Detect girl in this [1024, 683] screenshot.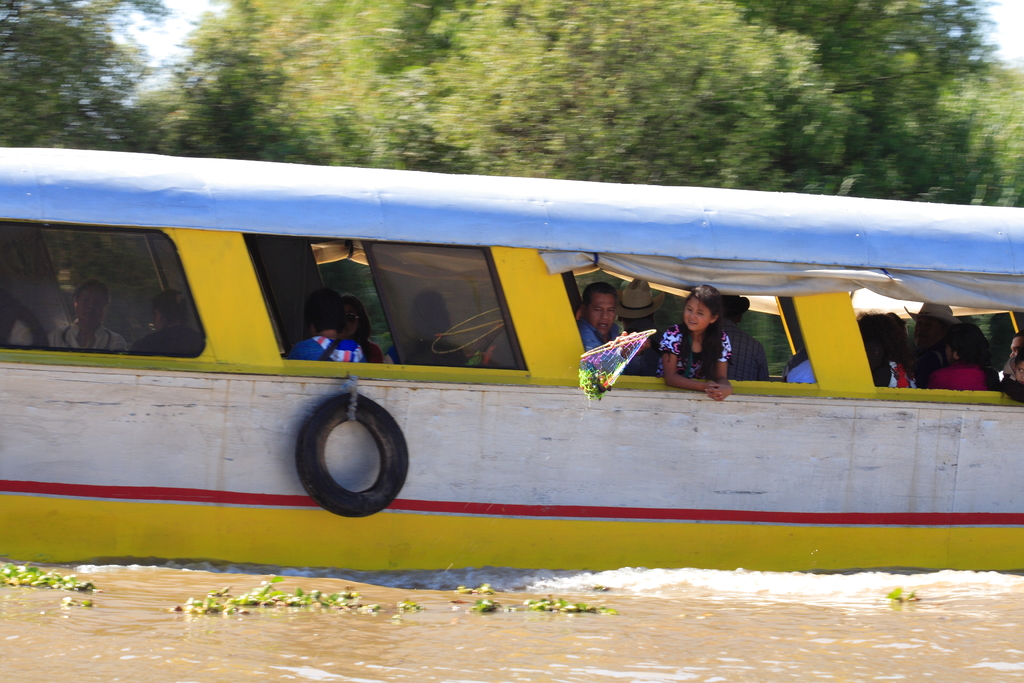
Detection: {"left": 656, "top": 284, "right": 731, "bottom": 402}.
